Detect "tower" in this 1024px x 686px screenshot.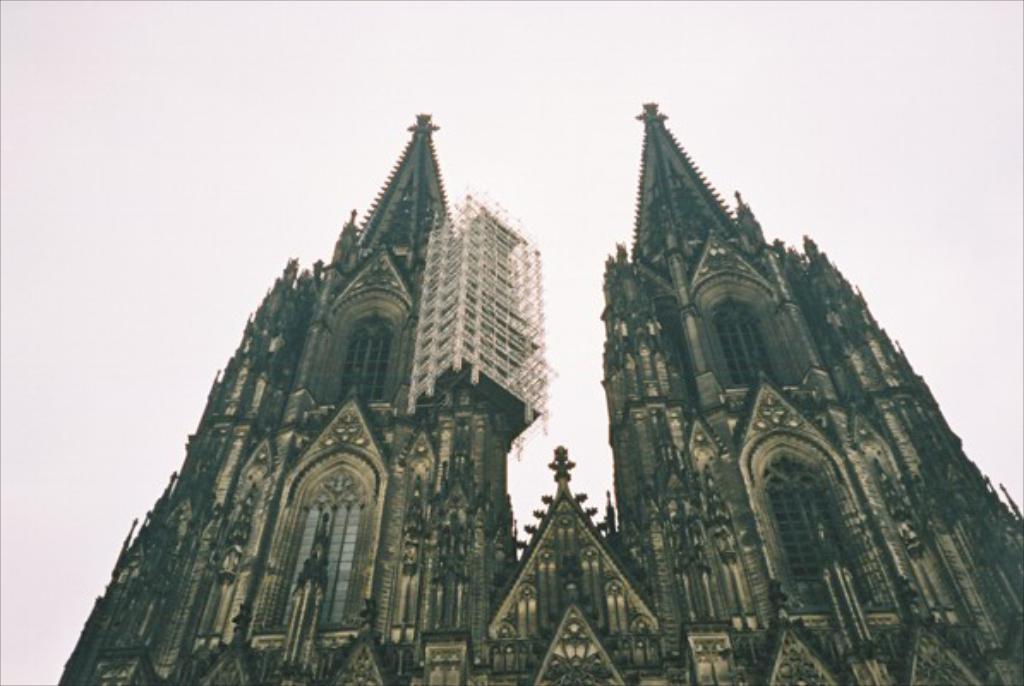
Detection: x1=484, y1=444, x2=667, y2=684.
